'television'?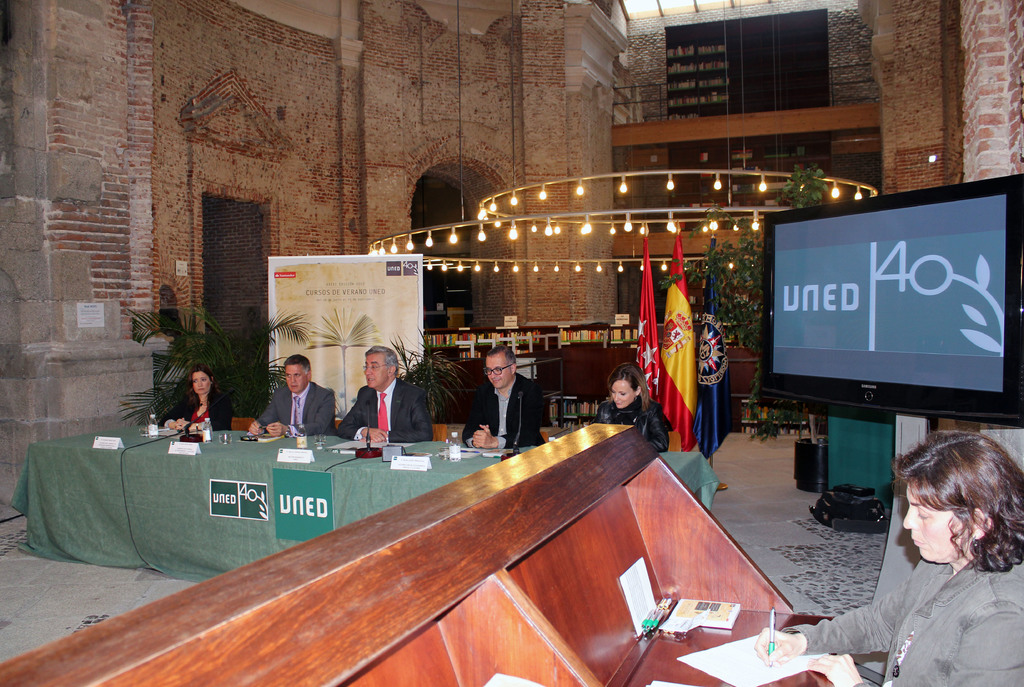
crop(762, 173, 1023, 429)
